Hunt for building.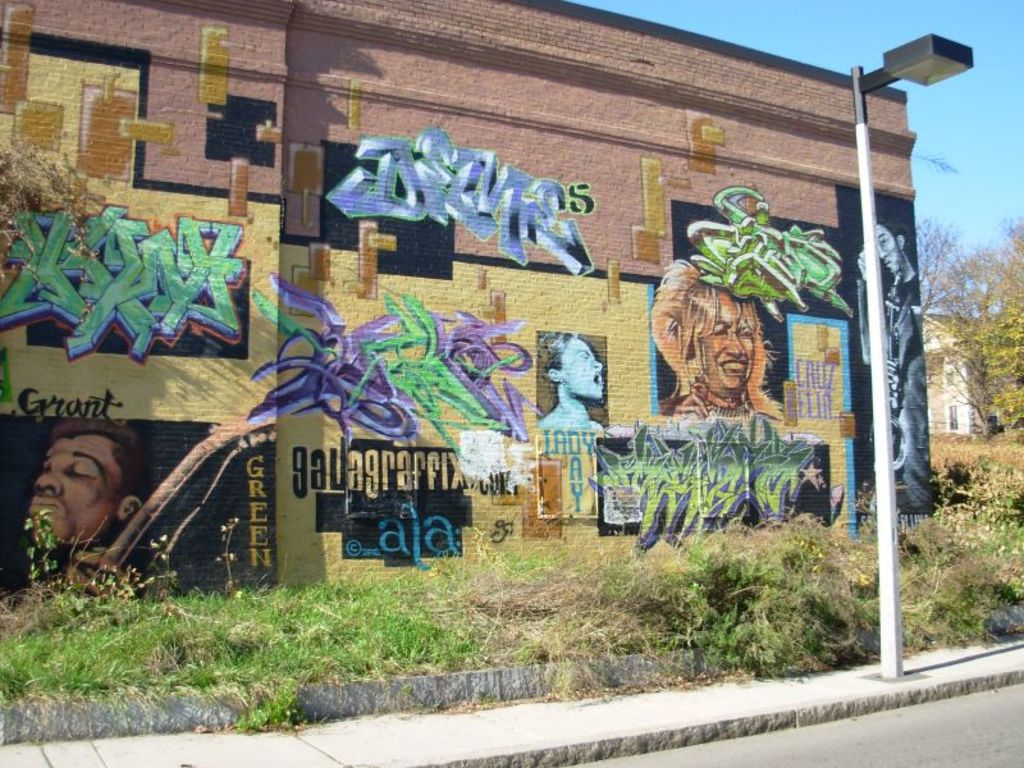
Hunted down at l=916, t=315, r=980, b=442.
